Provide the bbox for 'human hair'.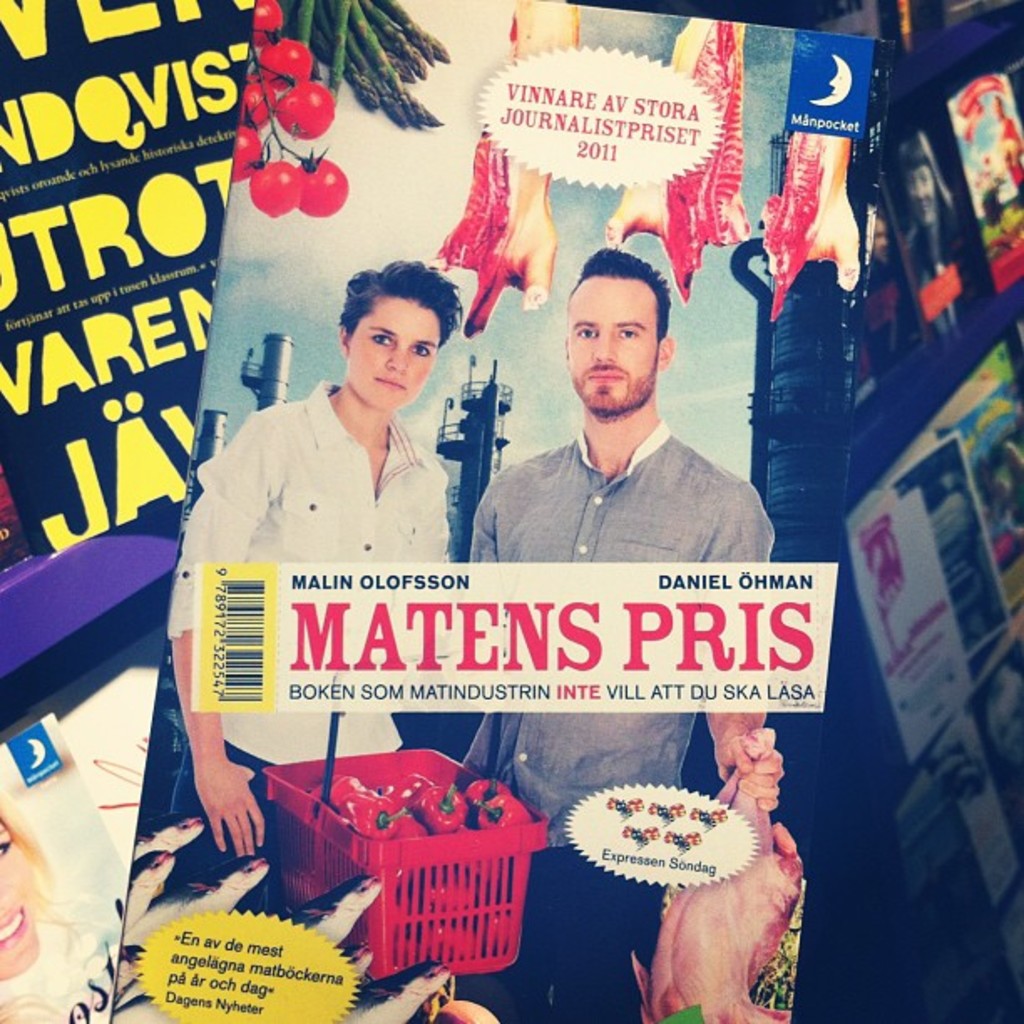
572 243 671 345.
